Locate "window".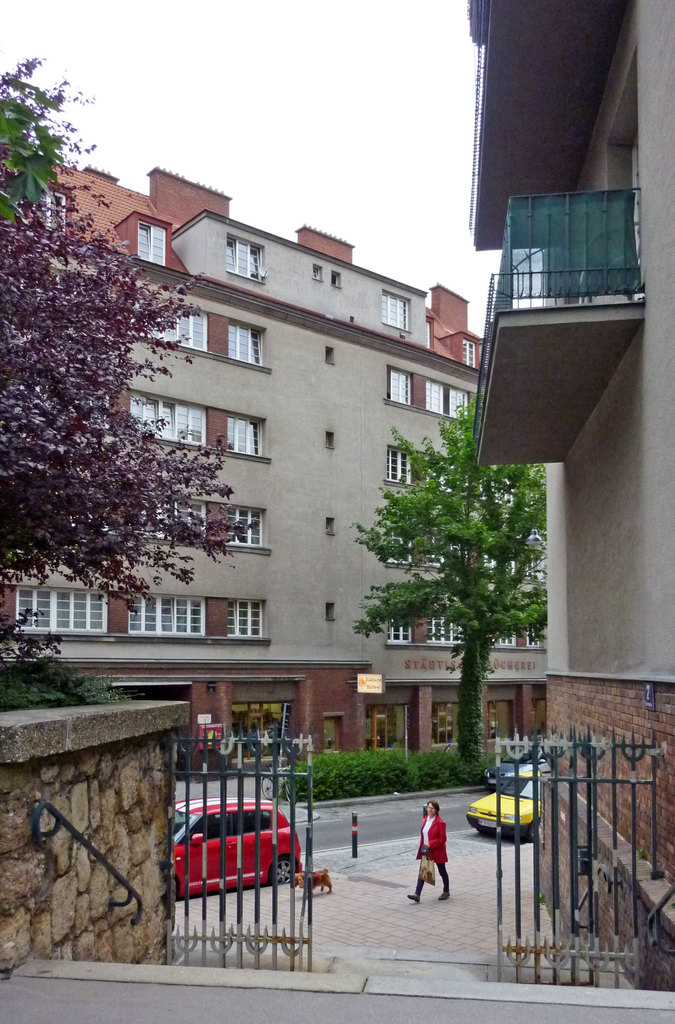
Bounding box: <bbox>136, 218, 168, 265</bbox>.
